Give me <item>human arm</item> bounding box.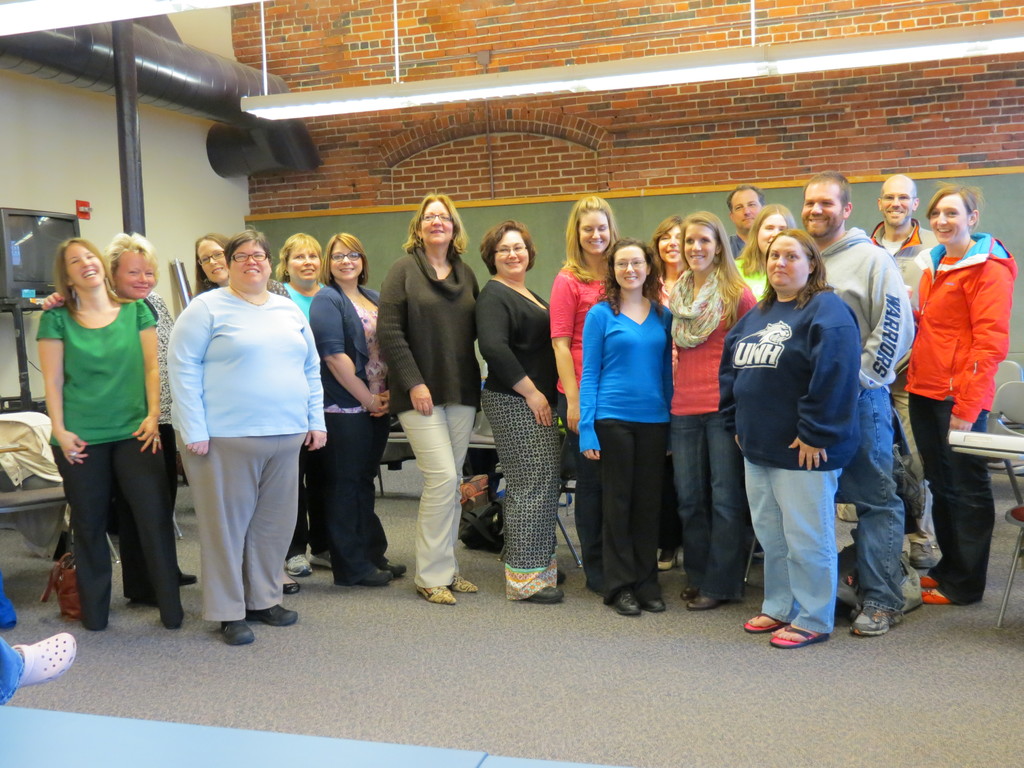
select_region(301, 312, 323, 451).
